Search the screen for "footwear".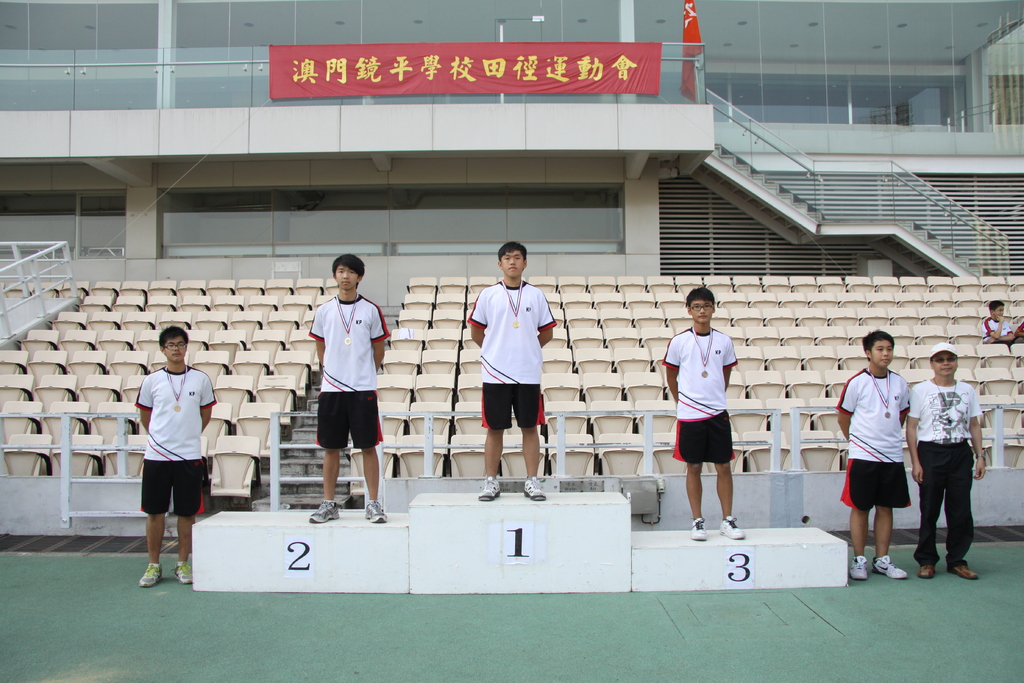
Found at (877, 555, 908, 575).
